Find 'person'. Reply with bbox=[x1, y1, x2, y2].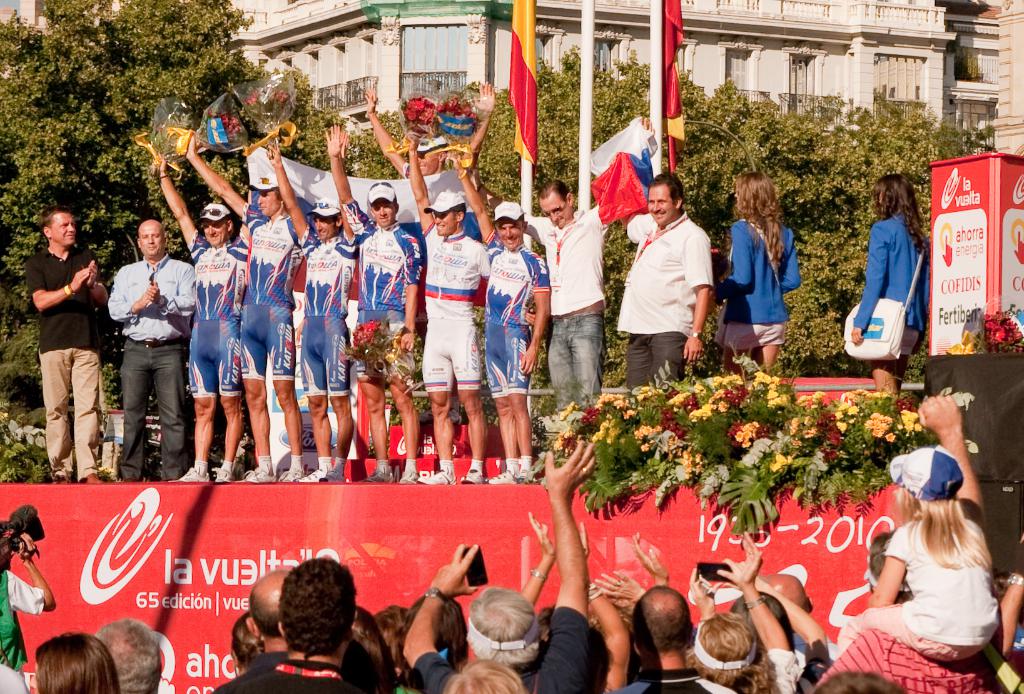
bbox=[837, 441, 990, 669].
